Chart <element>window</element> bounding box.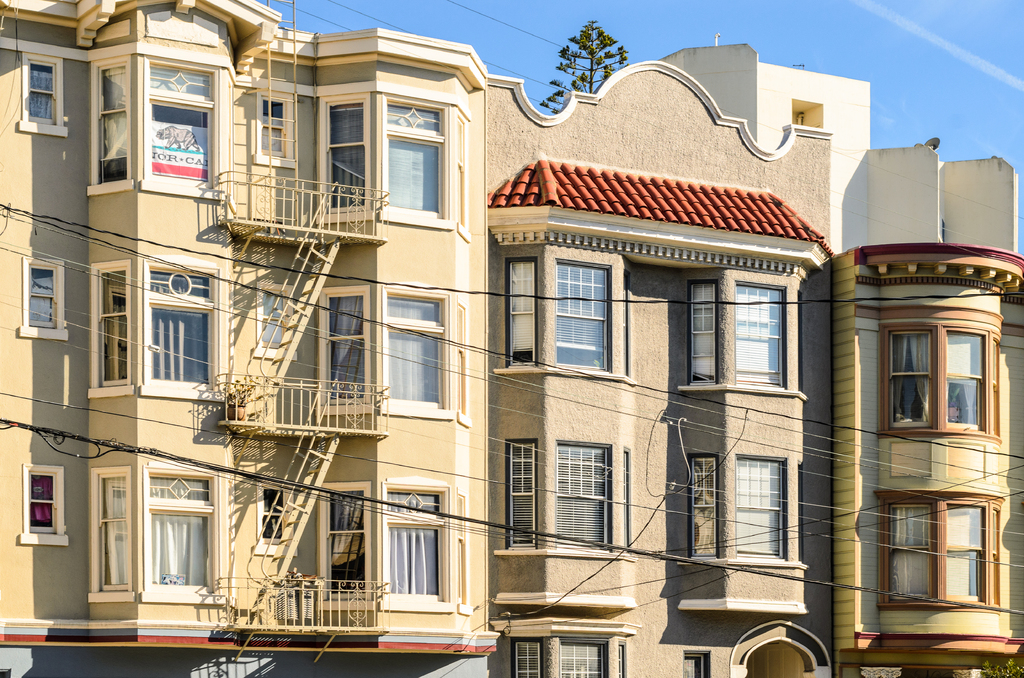
Charted: detection(504, 439, 538, 554).
